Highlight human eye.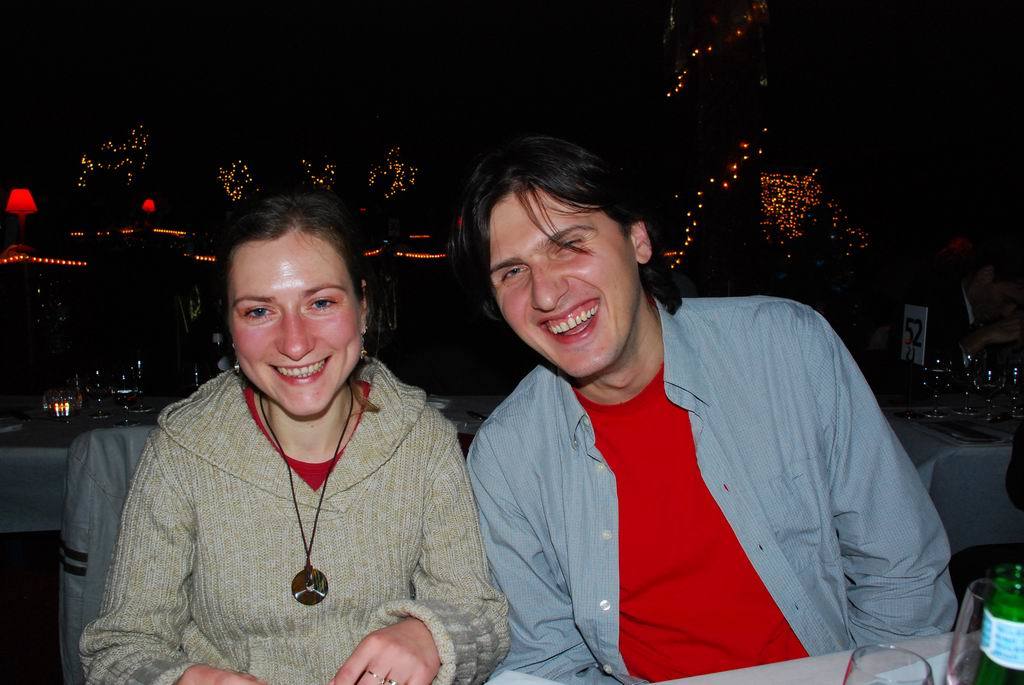
Highlighted region: region(241, 303, 281, 323).
